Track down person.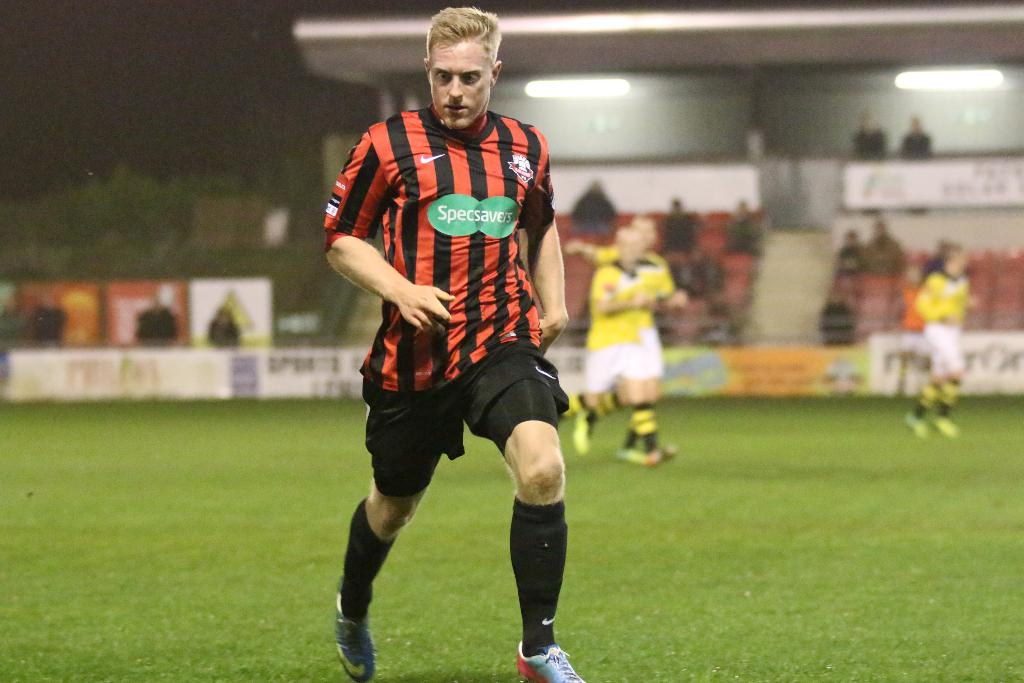
Tracked to select_region(837, 231, 863, 273).
